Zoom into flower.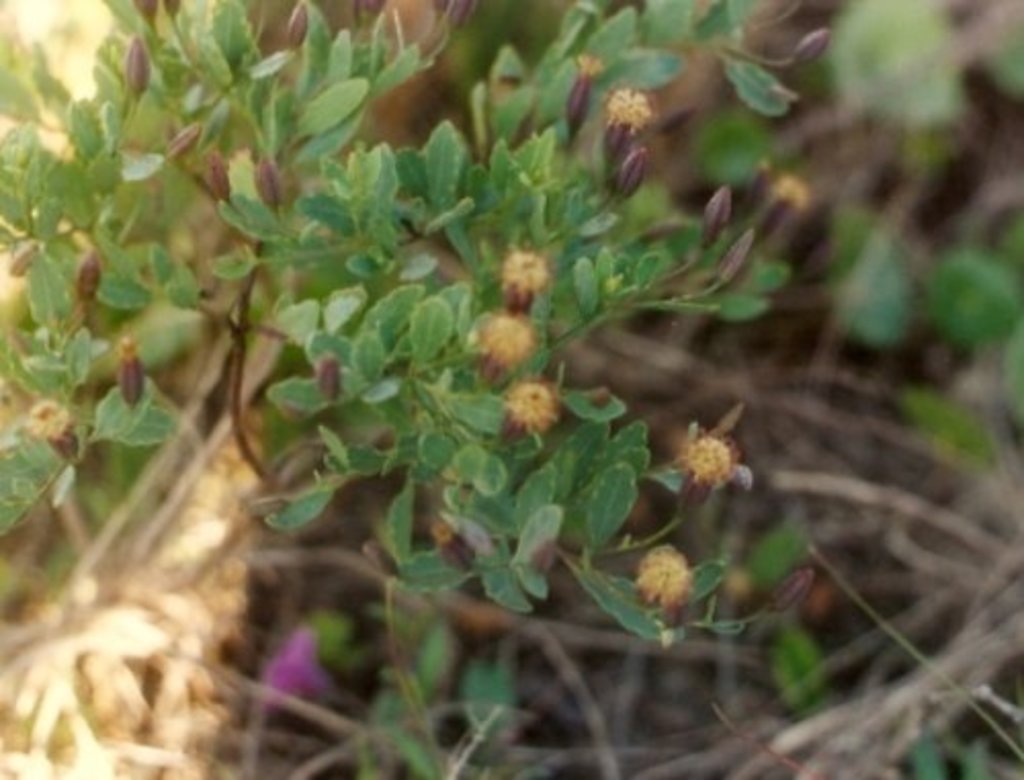
Zoom target: Rect(633, 545, 696, 622).
